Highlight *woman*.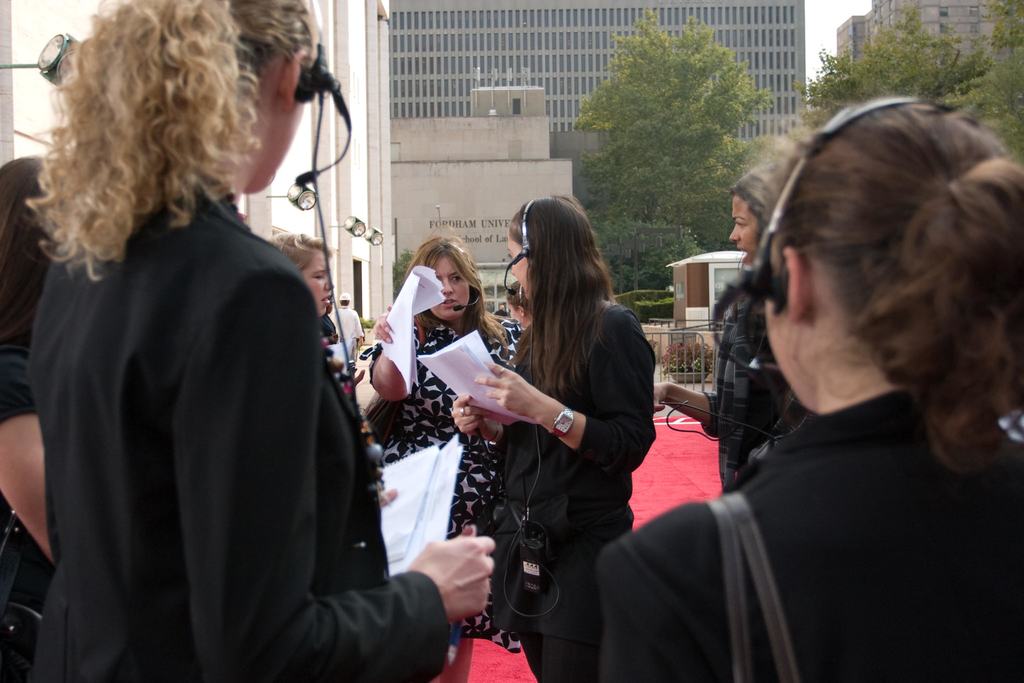
Highlighted region: 600, 97, 1023, 682.
